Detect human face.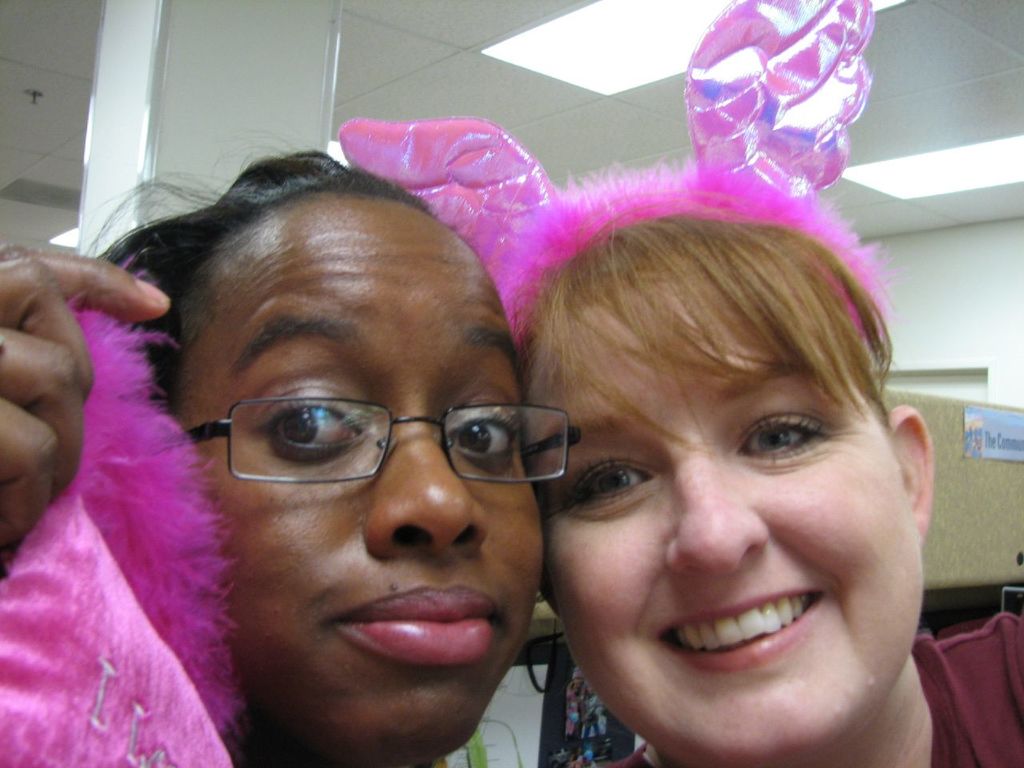
Detected at {"x1": 533, "y1": 202, "x2": 928, "y2": 765}.
